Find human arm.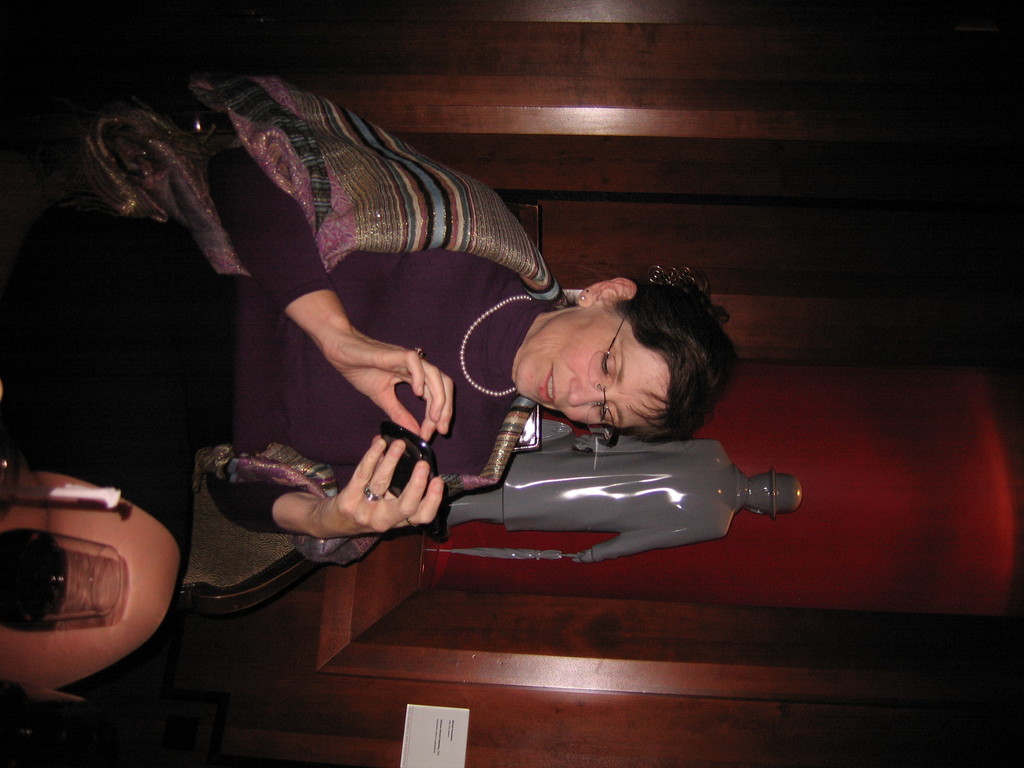
box=[196, 106, 521, 443].
